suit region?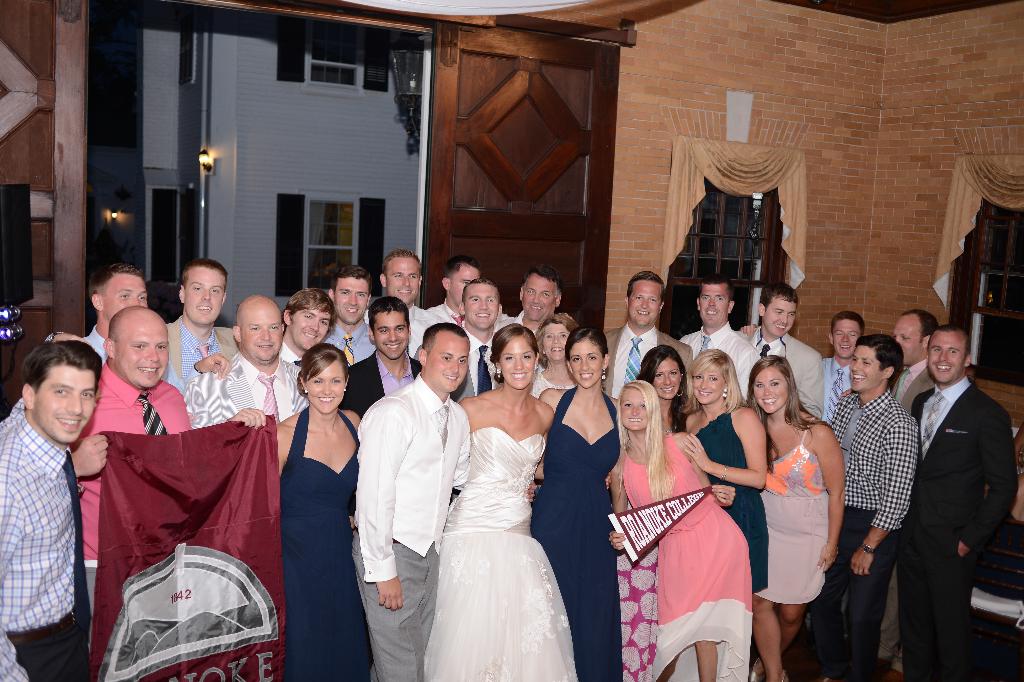
box(910, 378, 1021, 677)
